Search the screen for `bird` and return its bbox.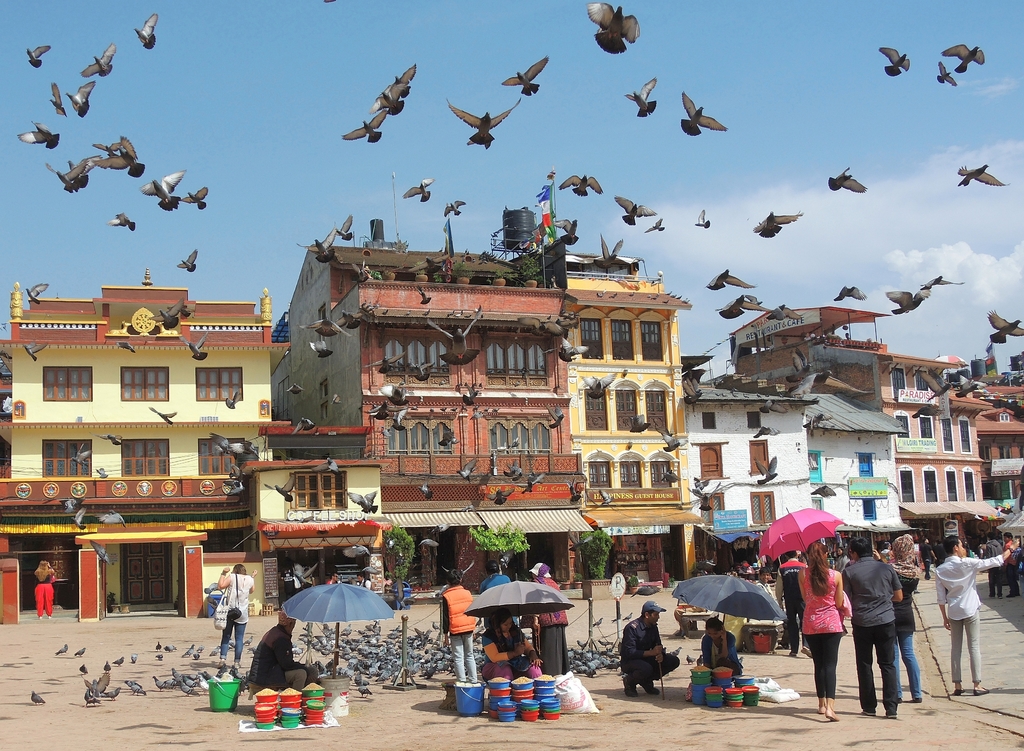
Found: (x1=292, y1=415, x2=317, y2=436).
